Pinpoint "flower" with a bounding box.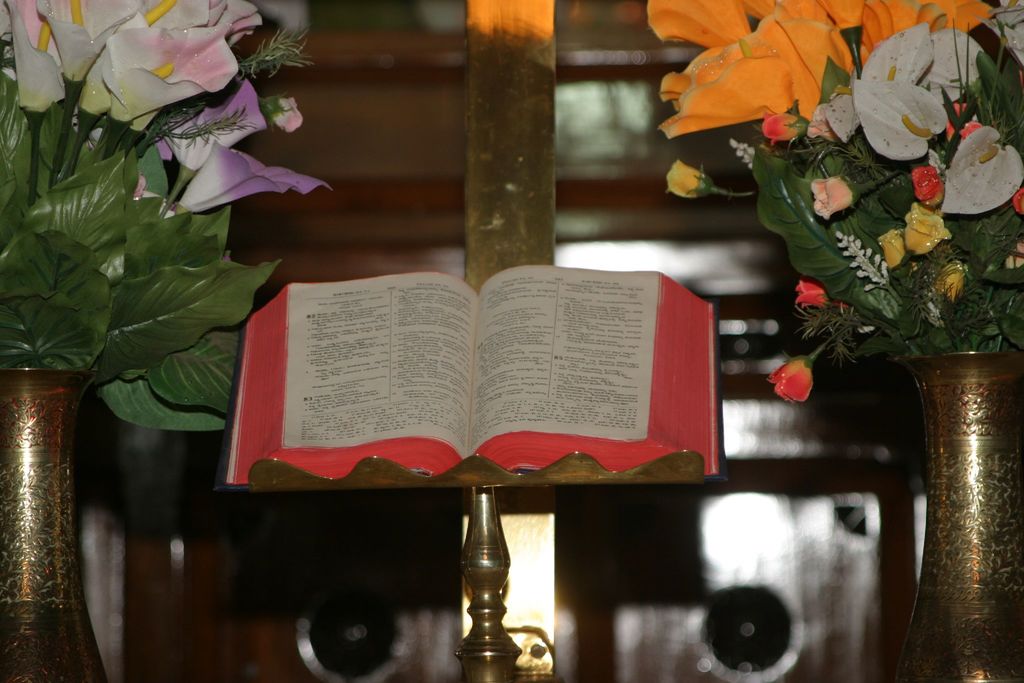
(x1=797, y1=280, x2=845, y2=315).
